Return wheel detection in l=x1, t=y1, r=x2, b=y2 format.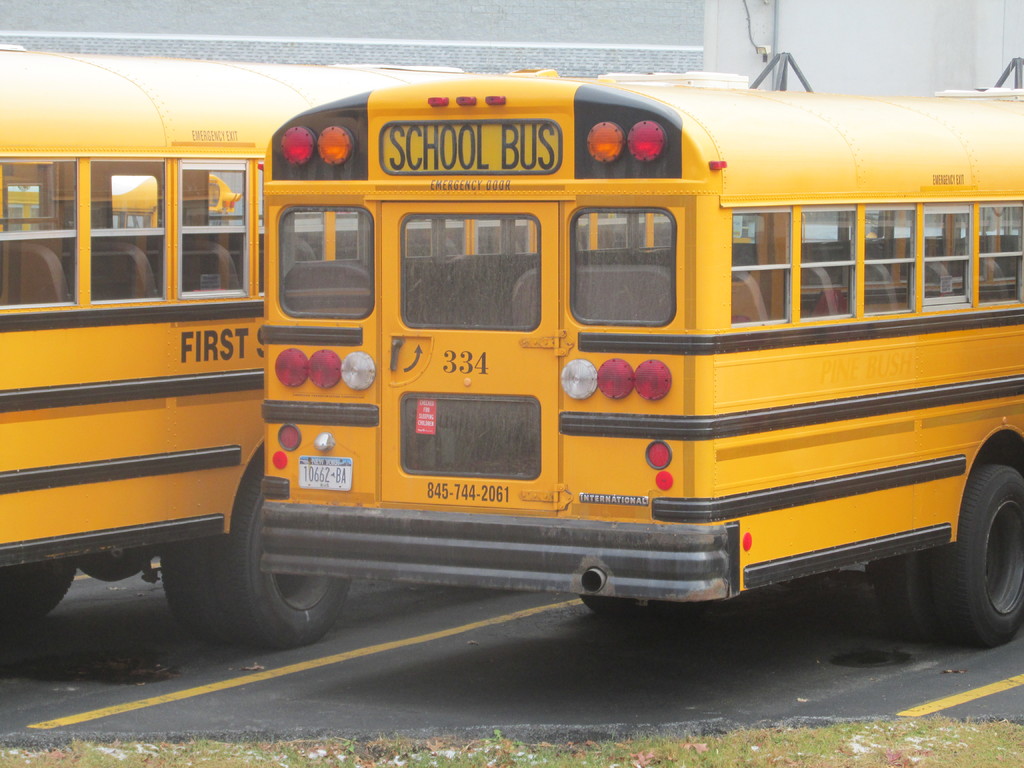
l=930, t=474, r=1017, b=639.
